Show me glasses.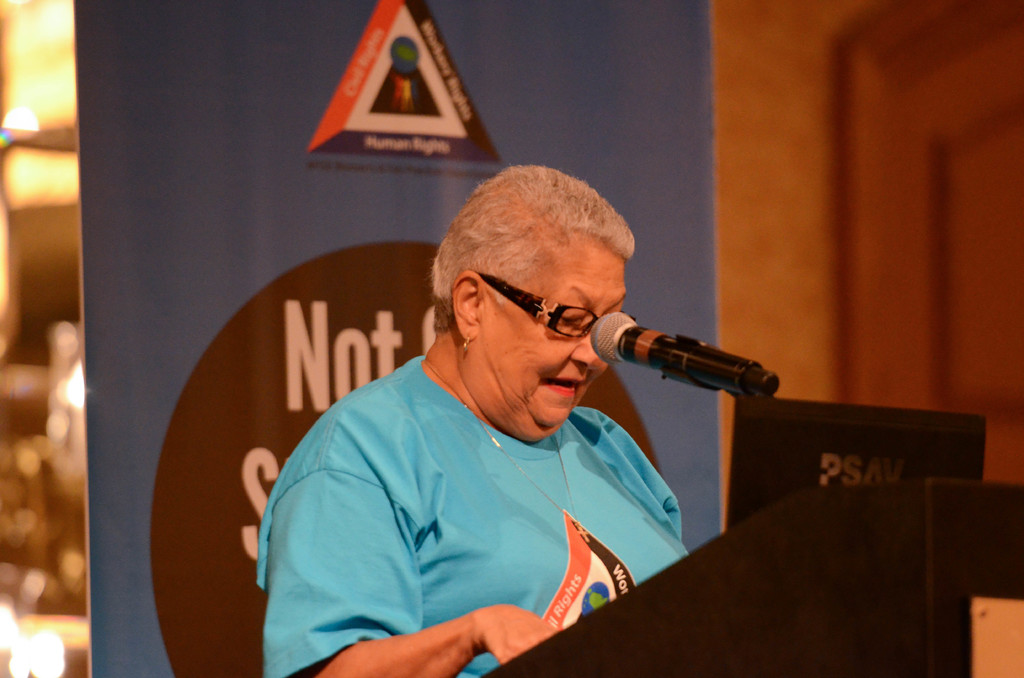
glasses is here: [x1=477, y1=287, x2=607, y2=341].
